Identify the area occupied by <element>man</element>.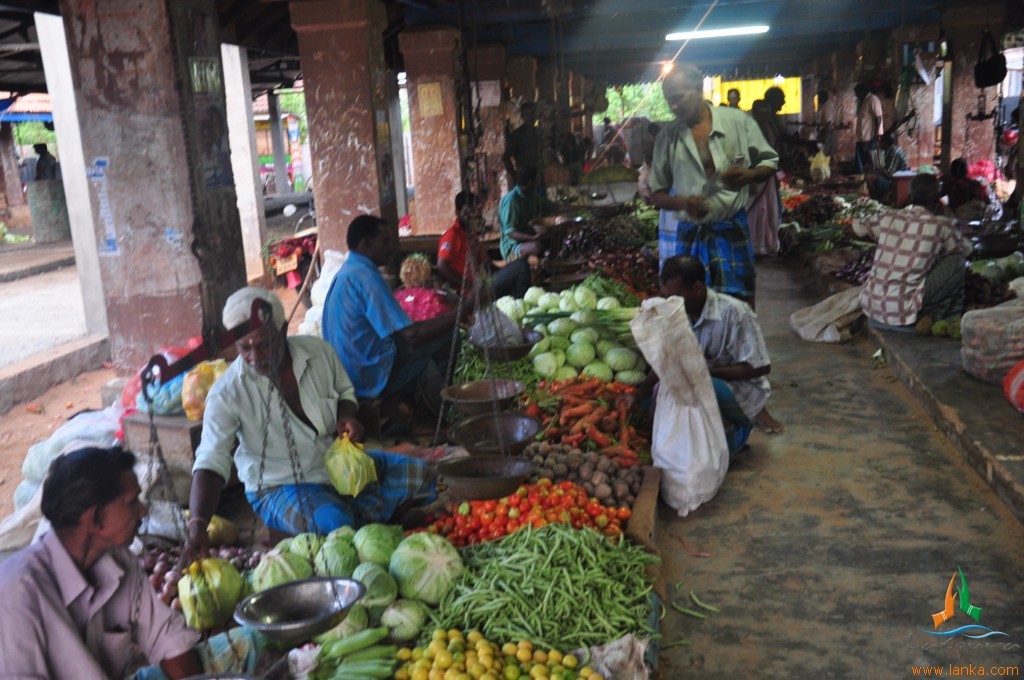
Area: <region>437, 187, 525, 296</region>.
